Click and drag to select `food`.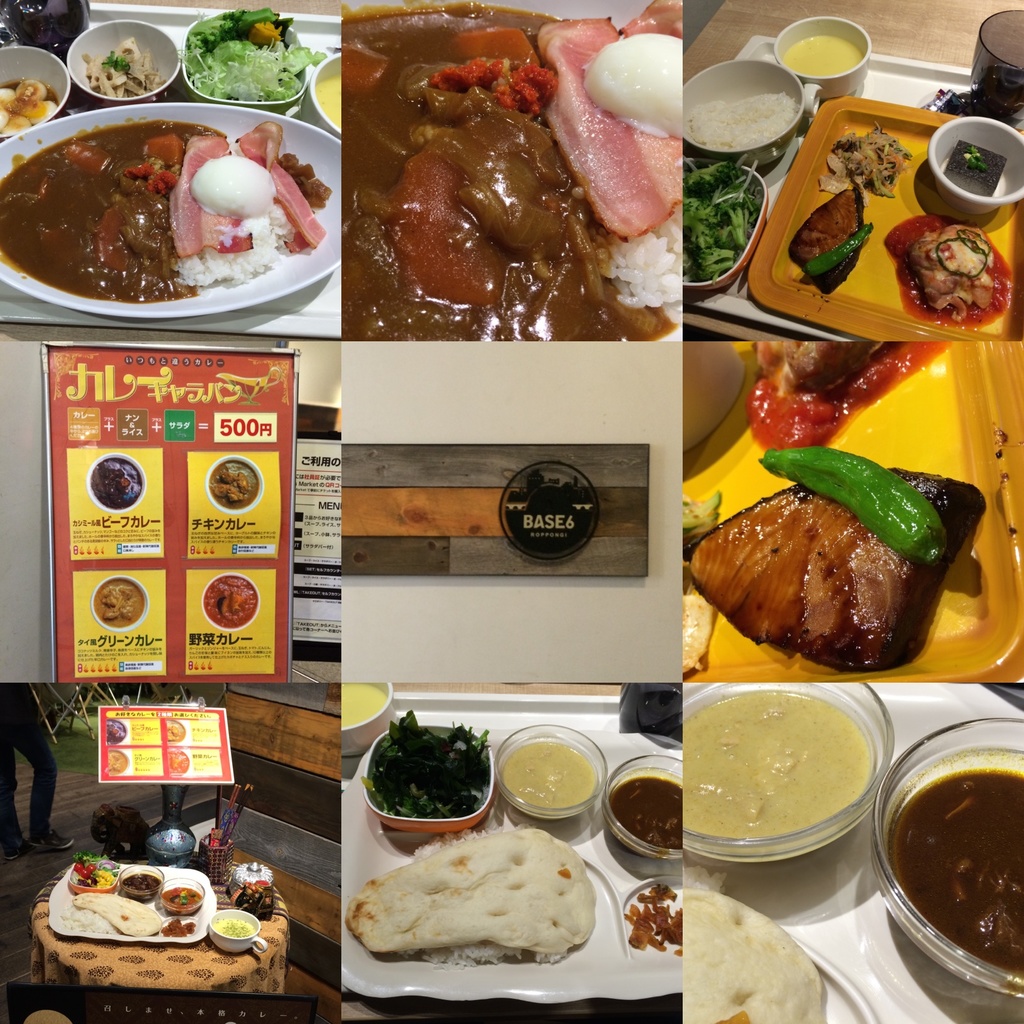
Selection: rect(911, 221, 995, 319).
